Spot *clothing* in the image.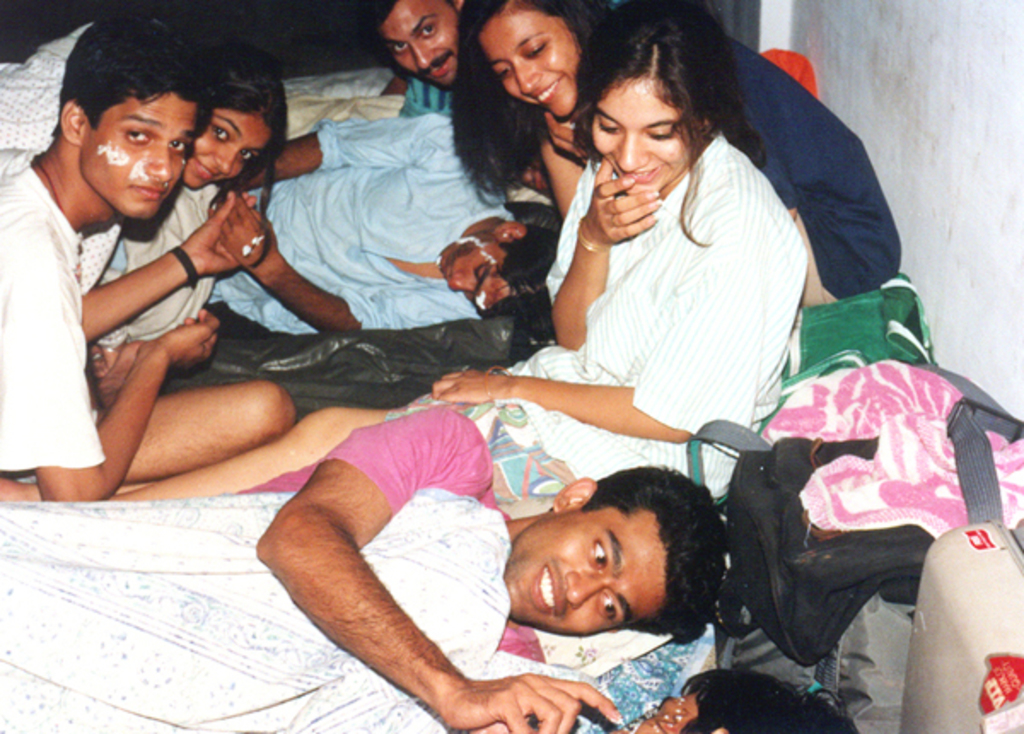
*clothing* found at (left=517, top=77, right=843, bottom=464).
